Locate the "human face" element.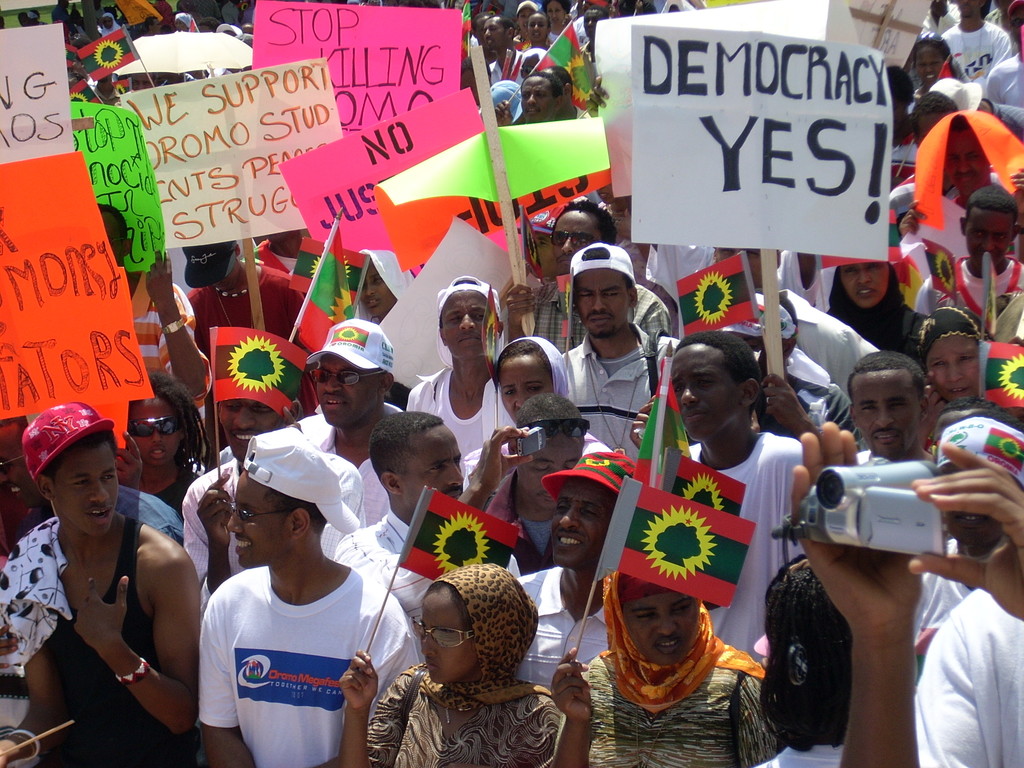
Element bbox: rect(918, 41, 948, 82).
